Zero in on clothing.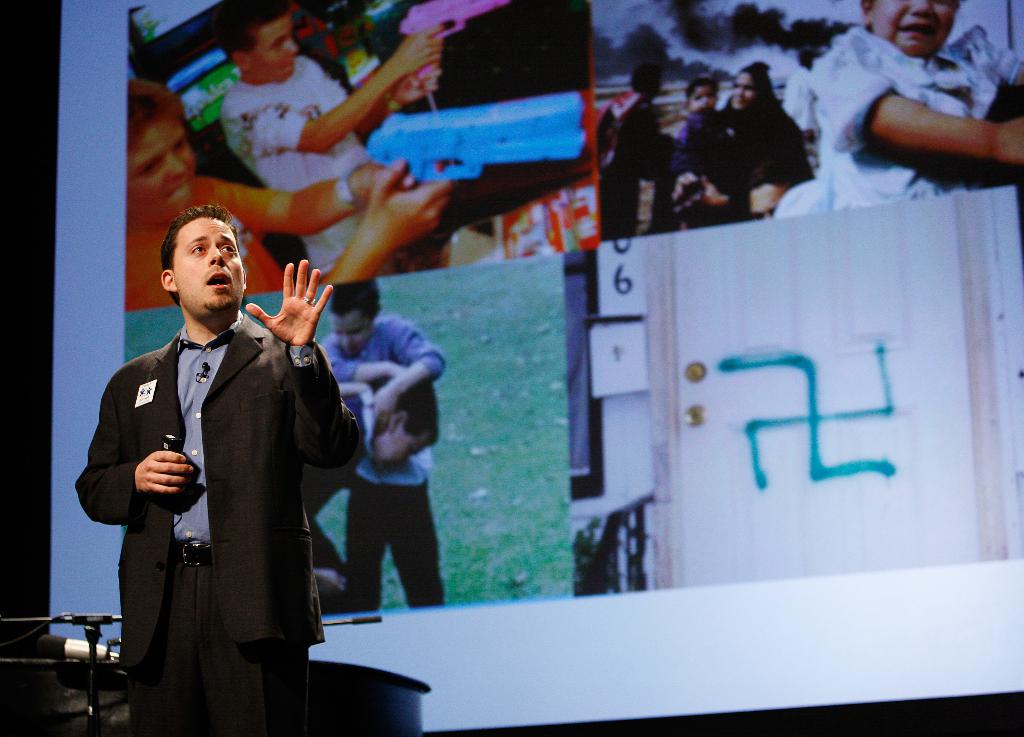
Zeroed in: left=803, top=24, right=1002, bottom=198.
